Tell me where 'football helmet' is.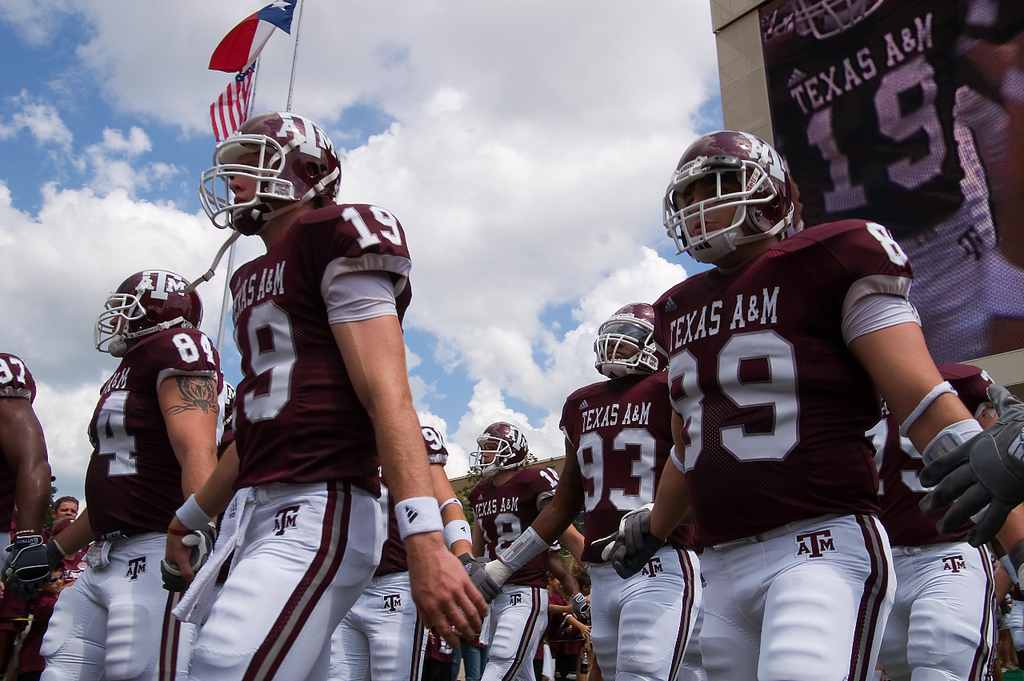
'football helmet' is at 194,109,338,230.
